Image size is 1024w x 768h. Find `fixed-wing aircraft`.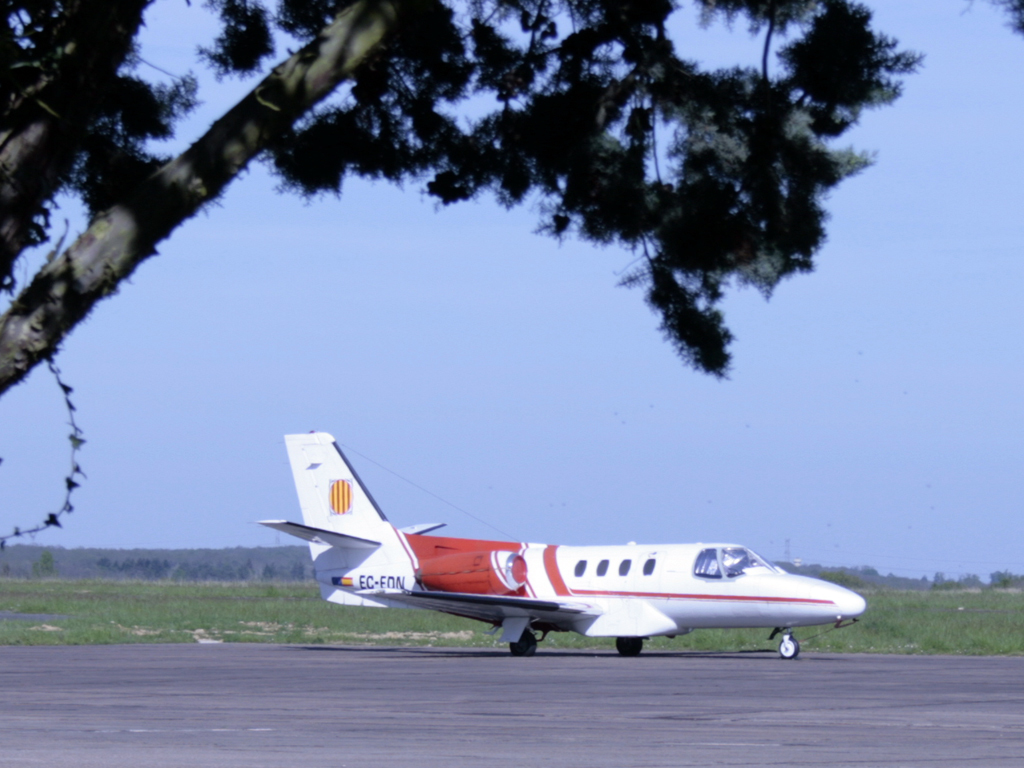
[left=251, top=429, right=873, bottom=658].
